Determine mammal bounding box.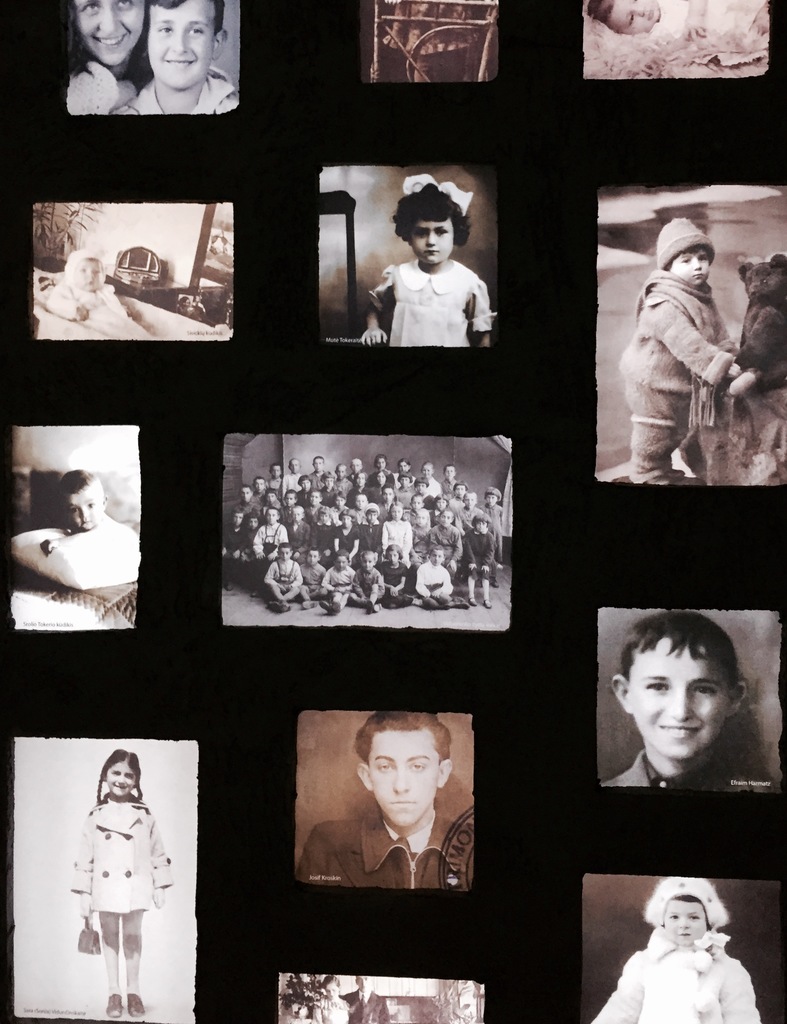
Determined: <region>247, 476, 263, 514</region>.
